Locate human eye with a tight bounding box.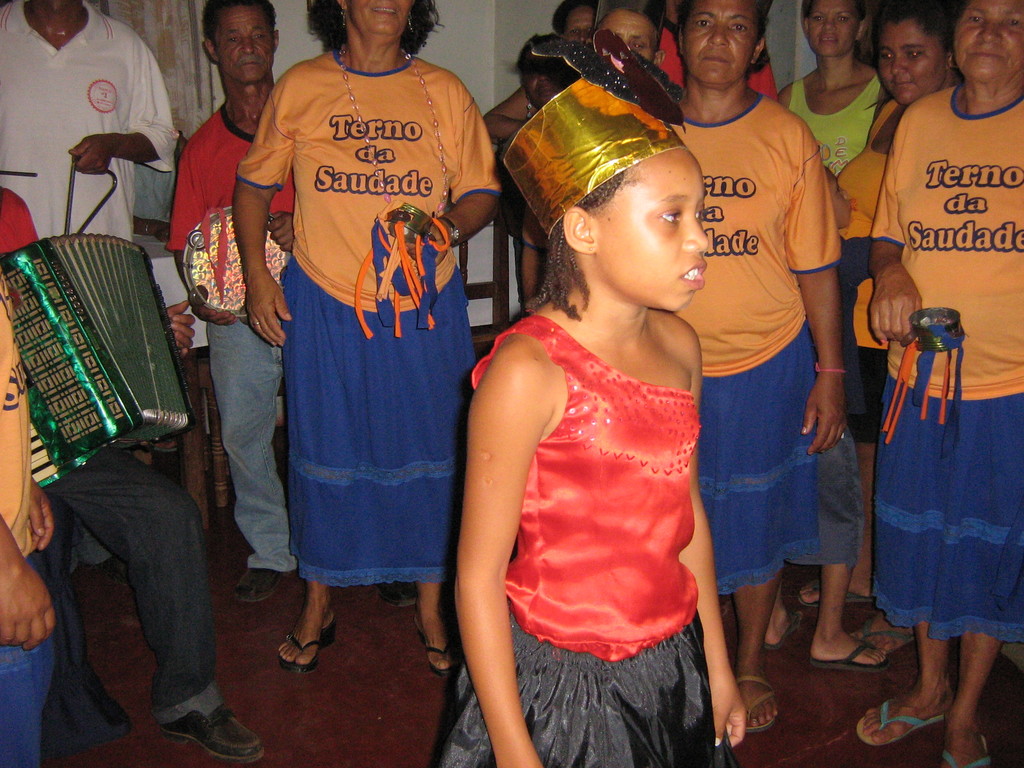
left=1004, top=15, right=1022, bottom=26.
